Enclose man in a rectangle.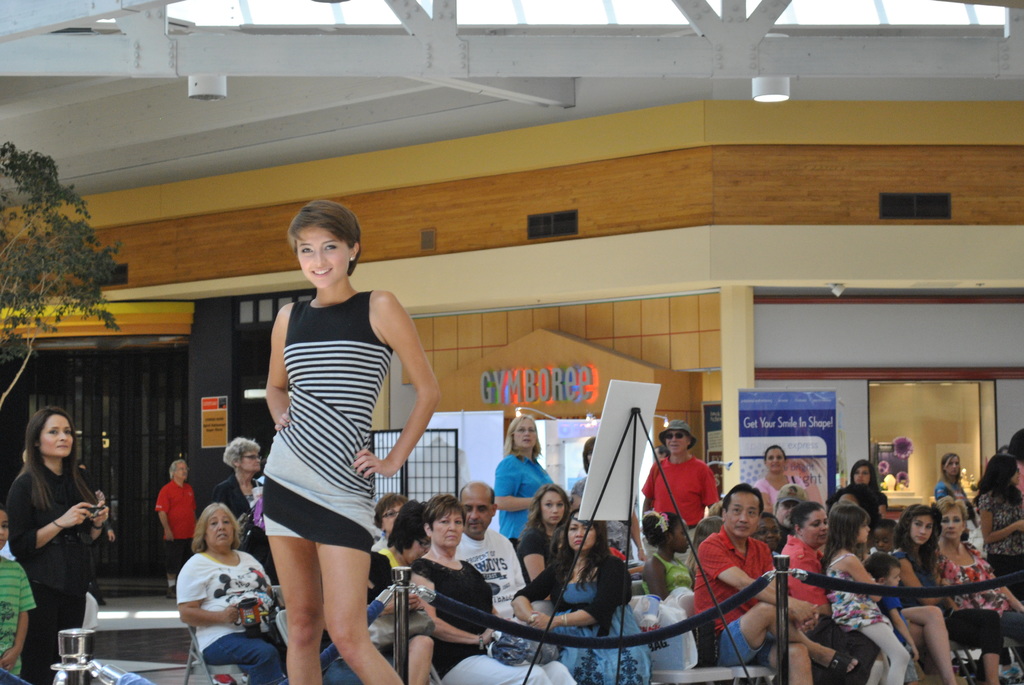
left=640, top=418, right=717, bottom=526.
